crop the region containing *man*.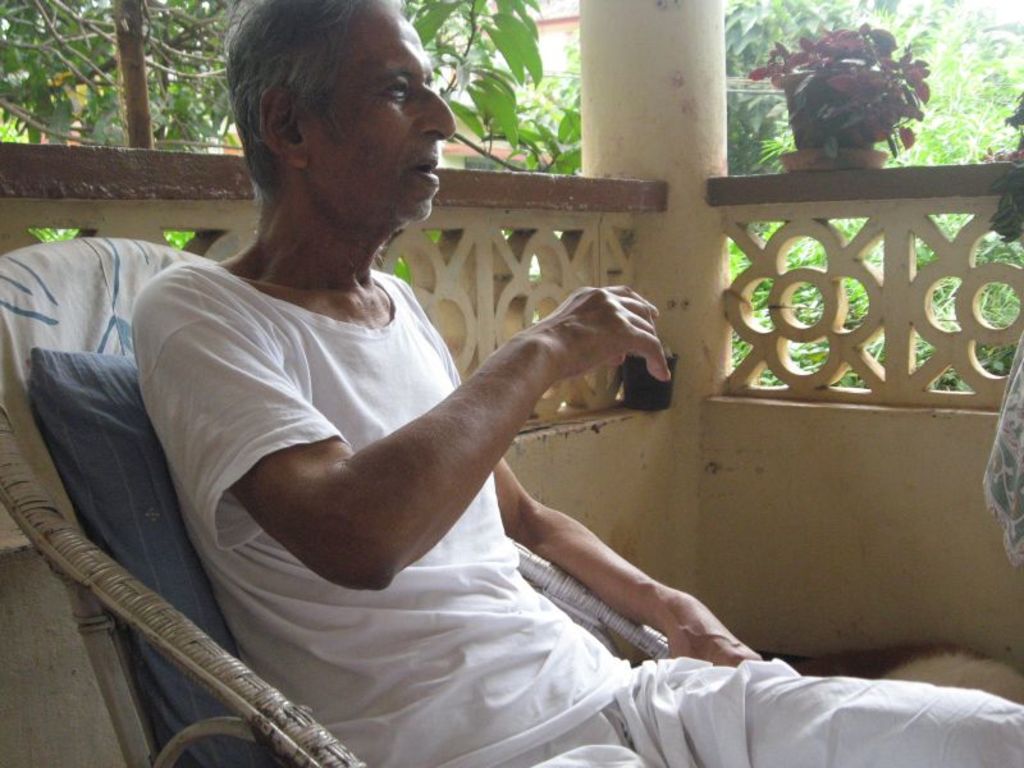
Crop region: [127, 0, 1023, 767].
